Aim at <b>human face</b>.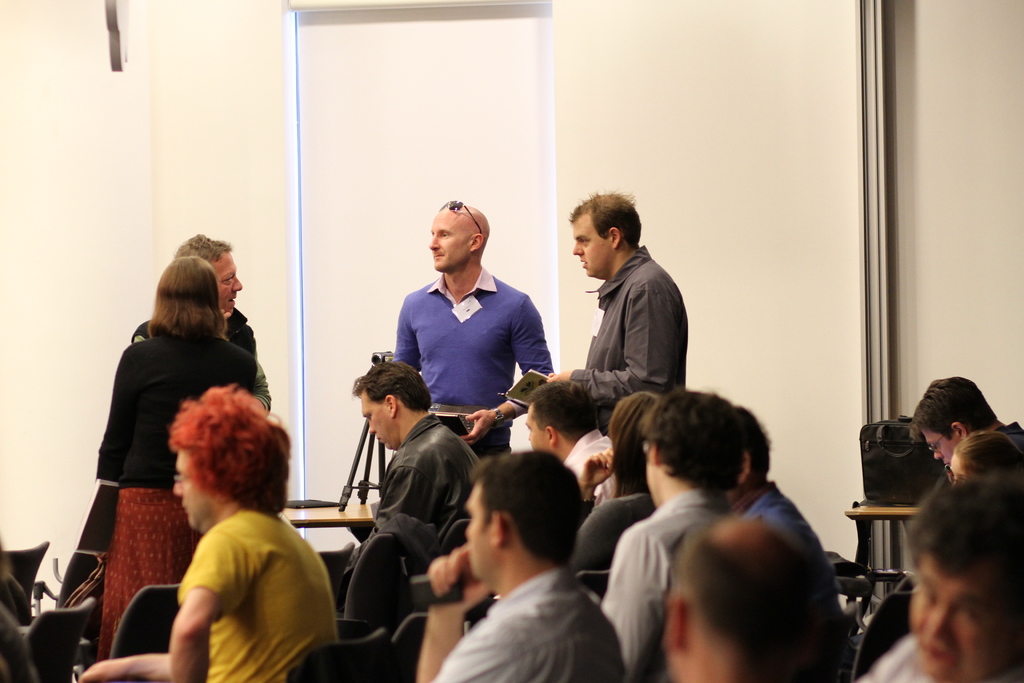
Aimed at pyautogui.locateOnScreen(362, 391, 399, 450).
